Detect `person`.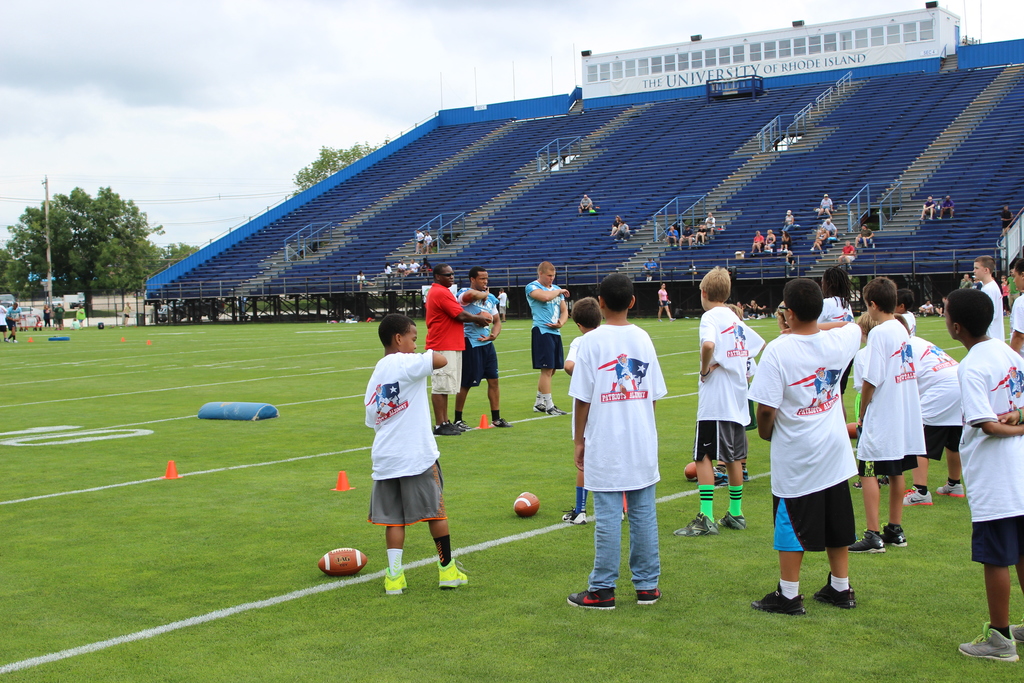
Detected at Rect(639, 259, 659, 285).
